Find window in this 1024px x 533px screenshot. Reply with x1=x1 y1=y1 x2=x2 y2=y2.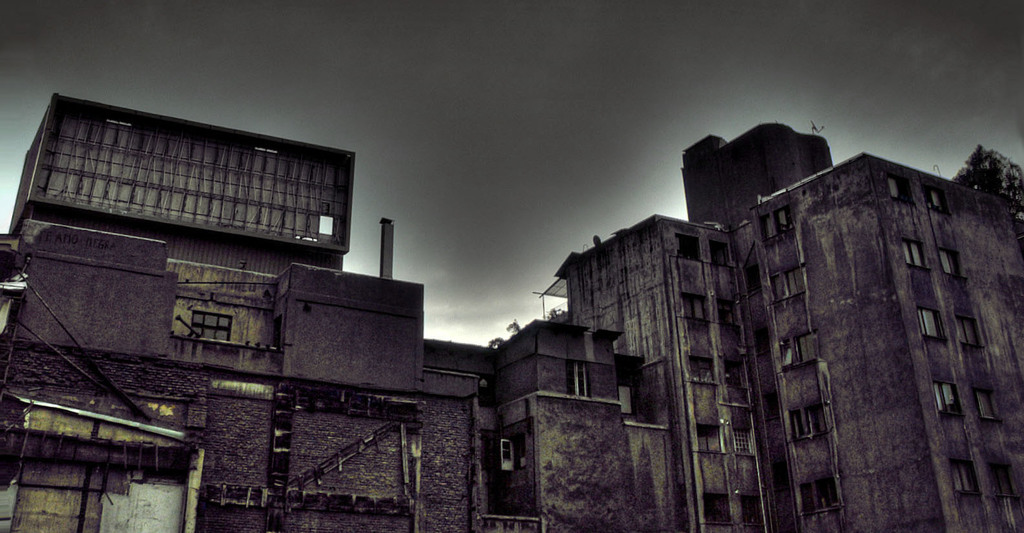
x1=925 y1=184 x2=948 y2=211.
